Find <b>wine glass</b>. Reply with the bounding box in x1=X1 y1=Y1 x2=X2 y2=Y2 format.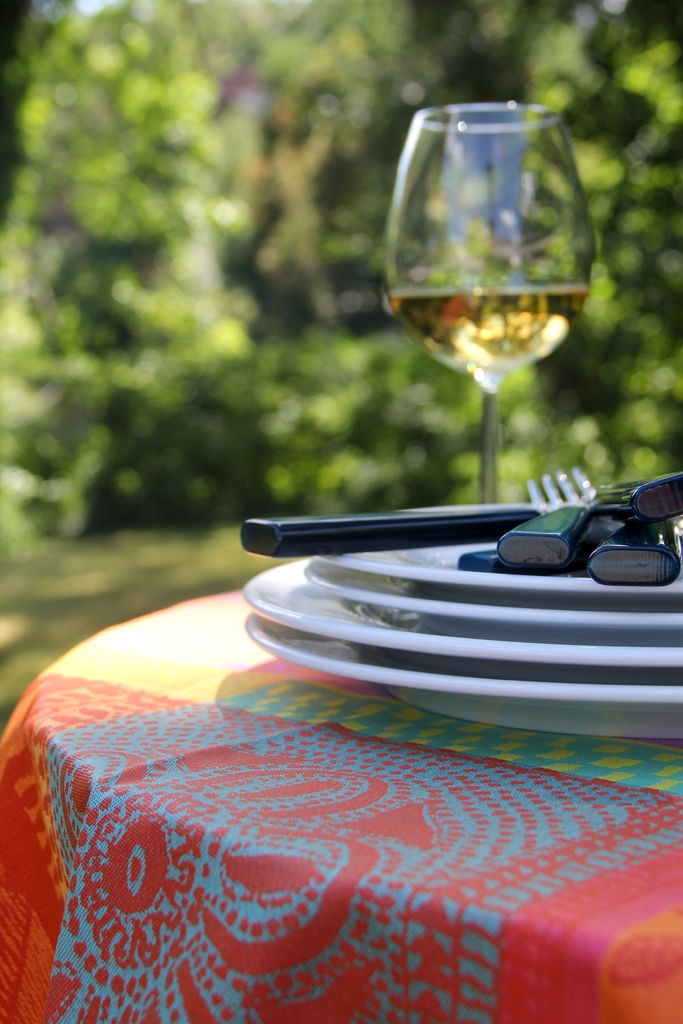
x1=381 y1=102 x2=598 y2=504.
